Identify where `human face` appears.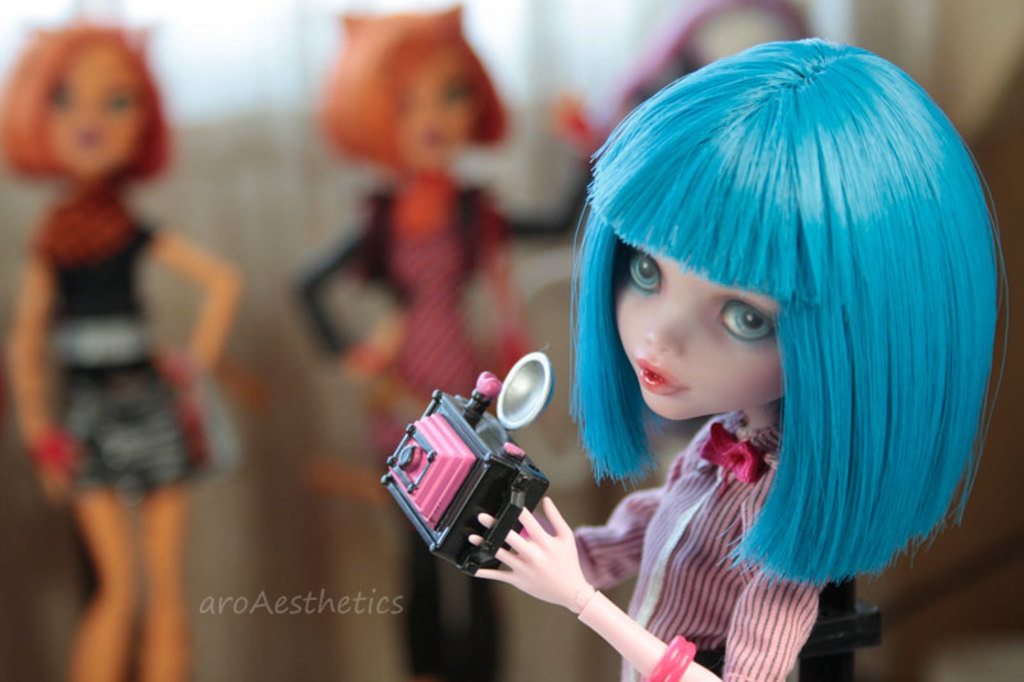
Appears at l=614, t=243, r=782, b=421.
